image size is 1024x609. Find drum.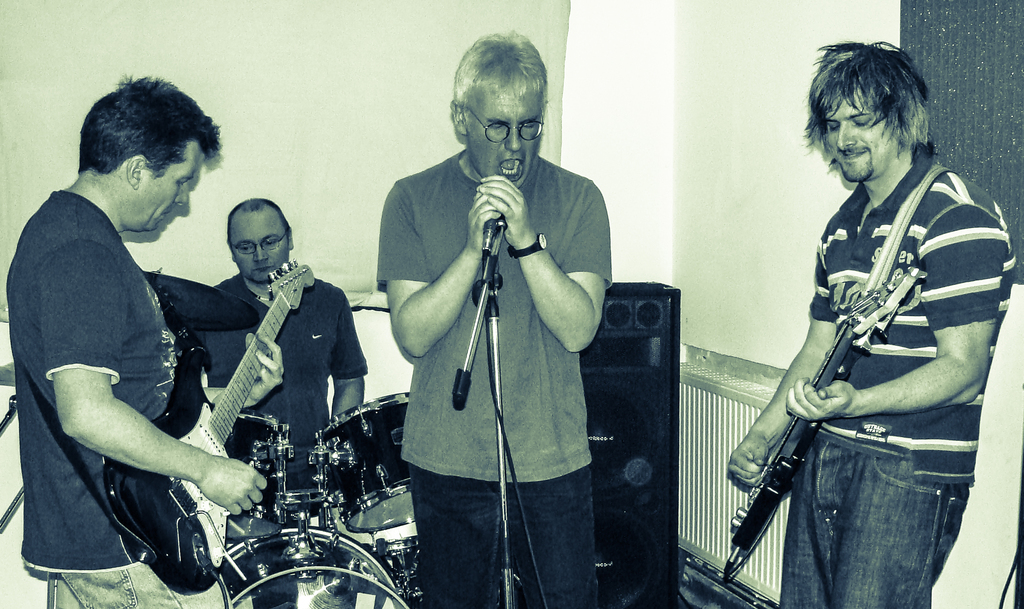
bbox=(308, 386, 418, 534).
